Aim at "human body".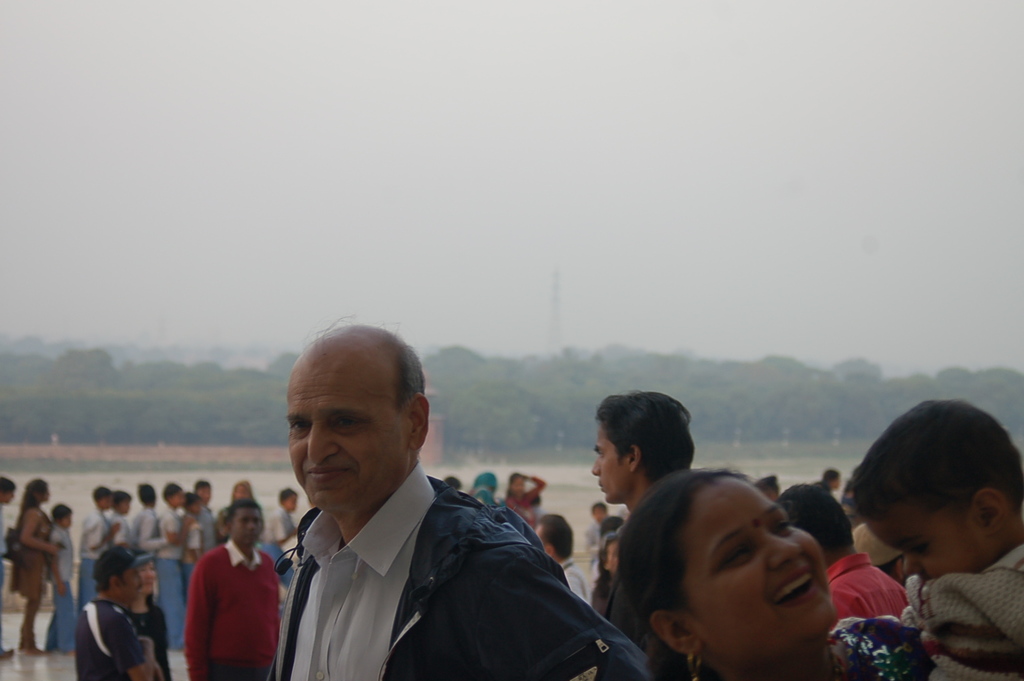
Aimed at l=531, t=518, r=586, b=607.
